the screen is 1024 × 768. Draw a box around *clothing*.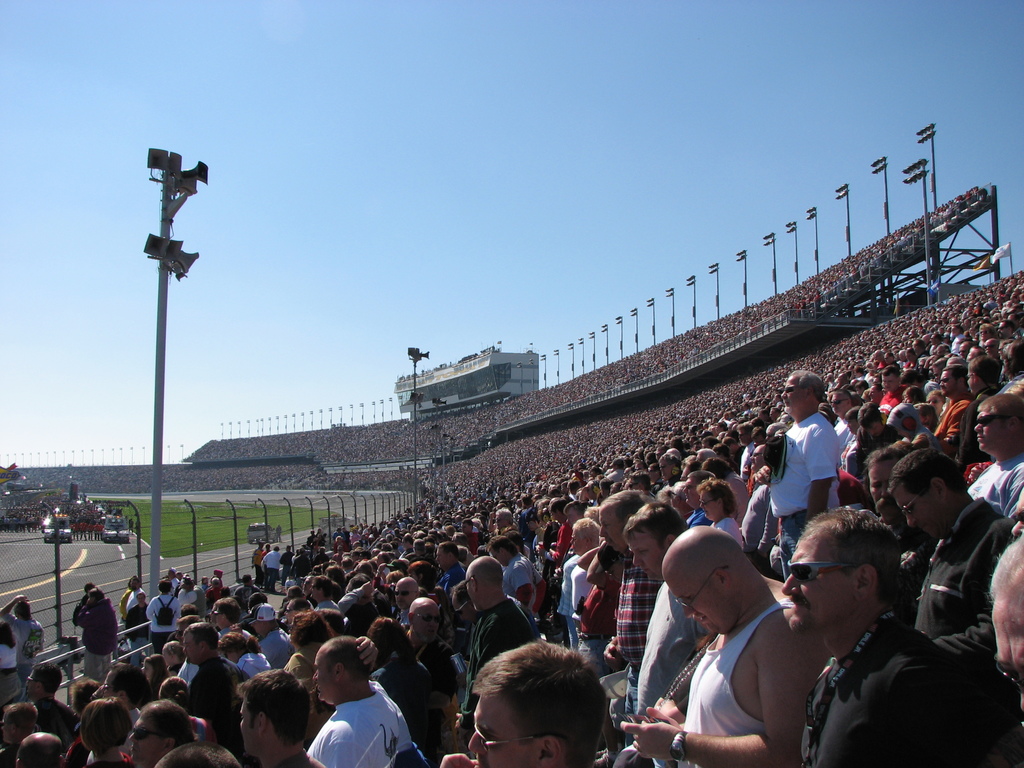
x1=952, y1=333, x2=964, y2=354.
